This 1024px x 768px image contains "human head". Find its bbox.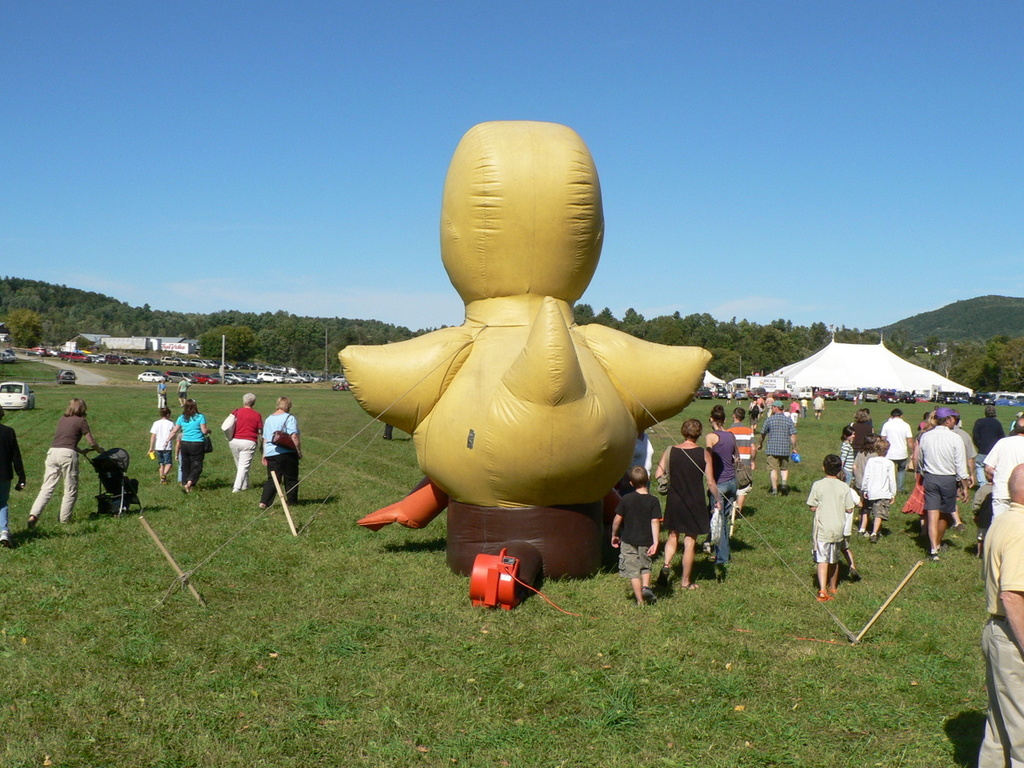
left=1015, top=415, right=1023, bottom=435.
